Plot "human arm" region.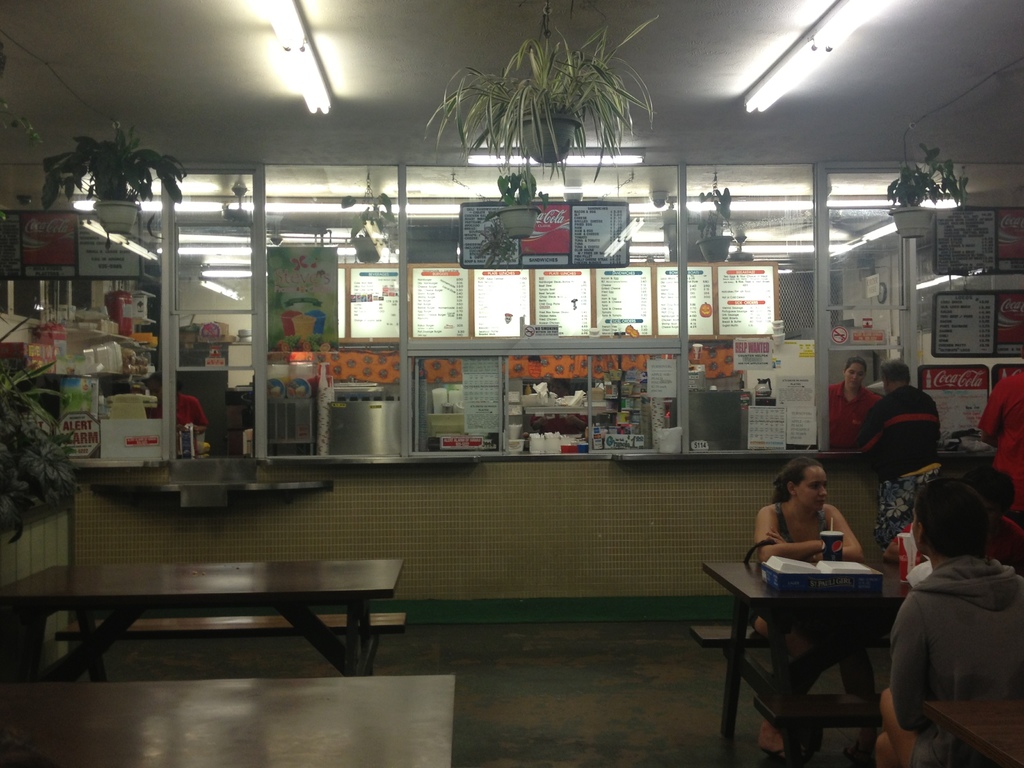
Plotted at [190,392,202,433].
